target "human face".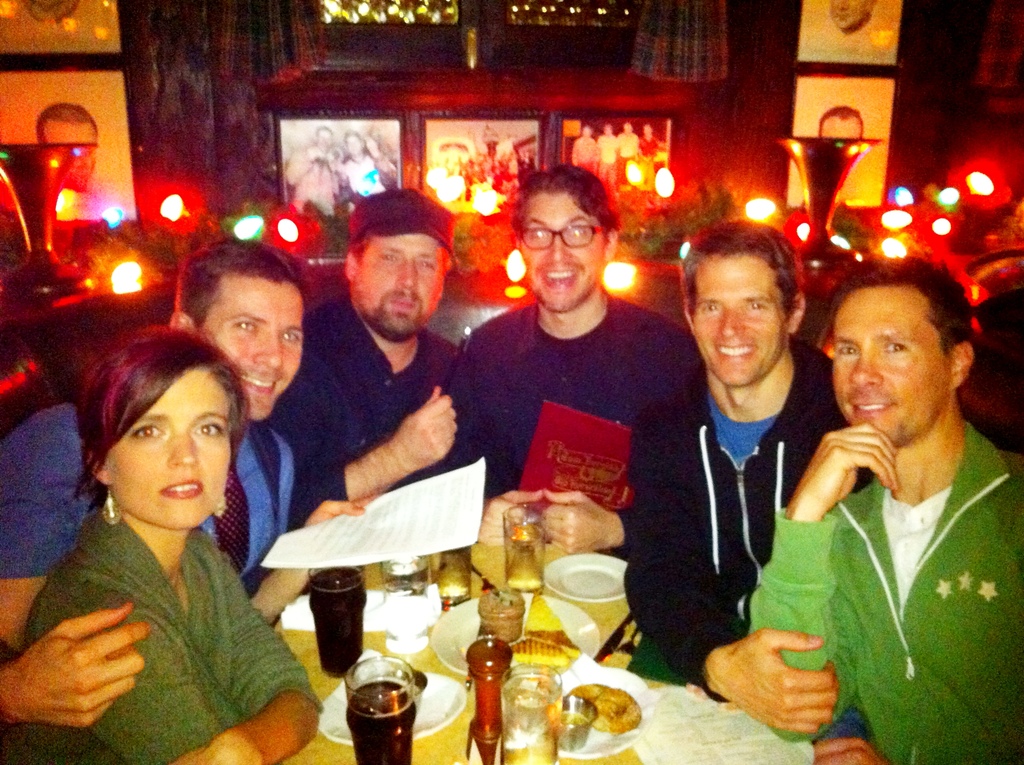
Target region: <region>106, 373, 232, 521</region>.
